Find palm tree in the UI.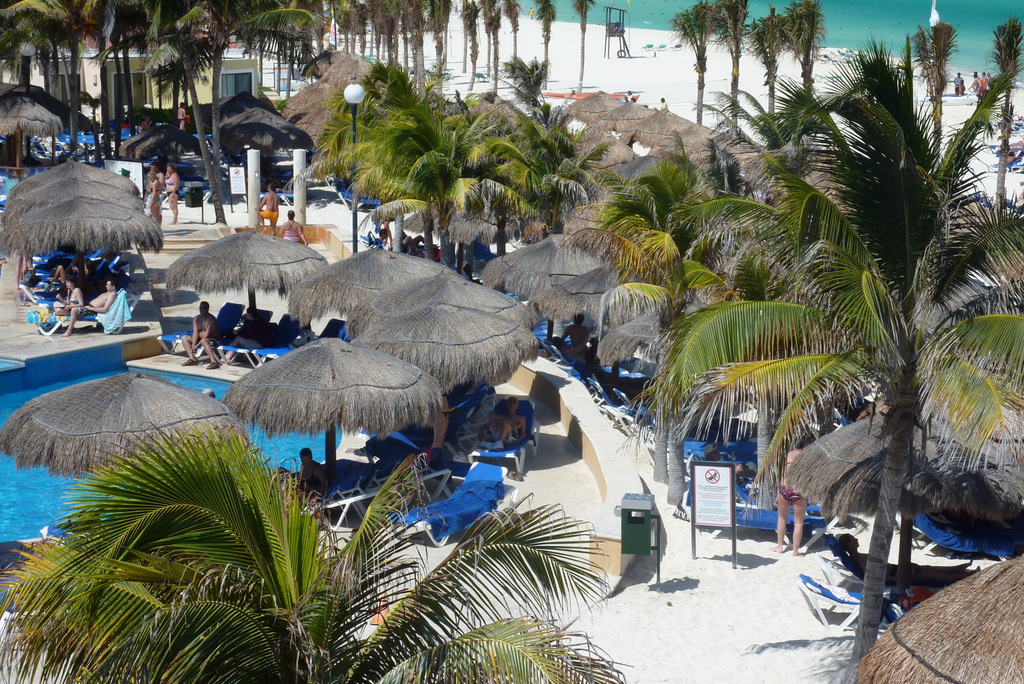
UI element at rect(669, 0, 716, 137).
